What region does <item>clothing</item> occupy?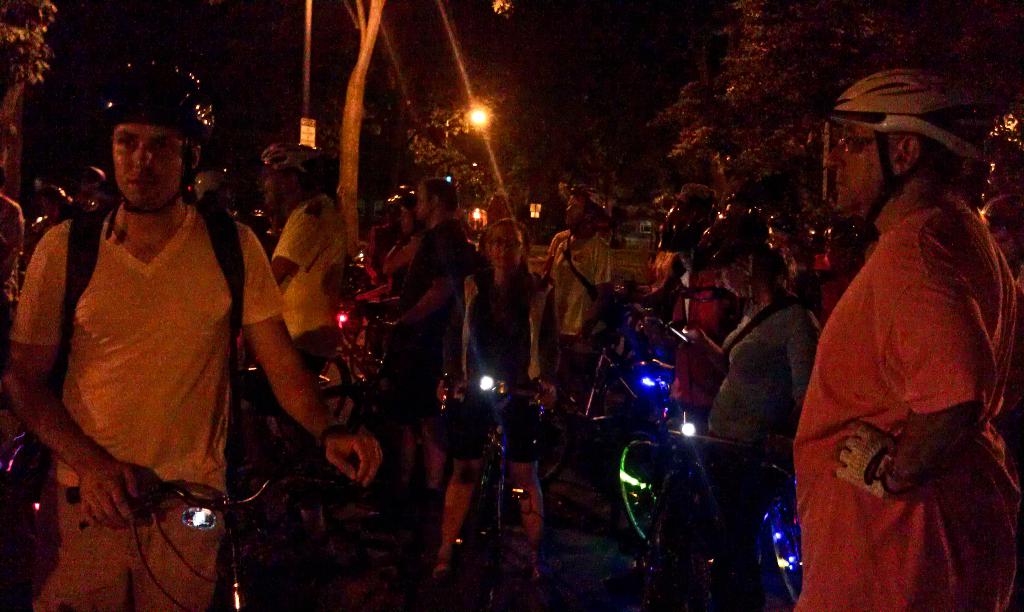
[left=539, top=232, right=613, bottom=325].
